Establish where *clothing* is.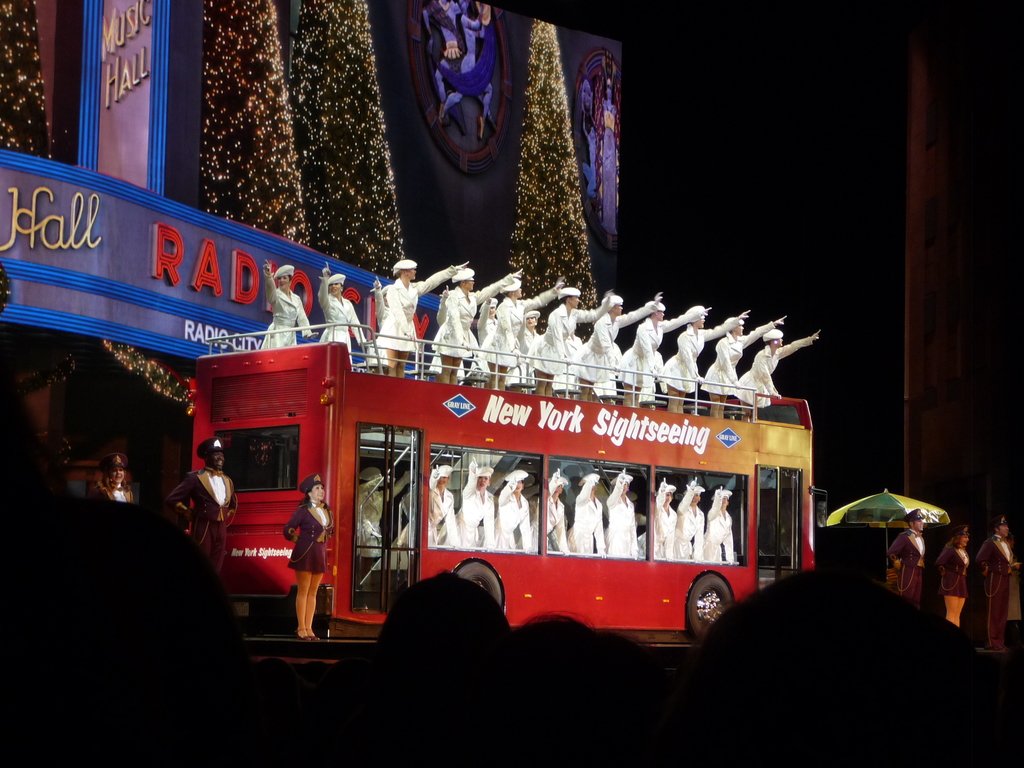
Established at (left=886, top=534, right=930, bottom=609).
